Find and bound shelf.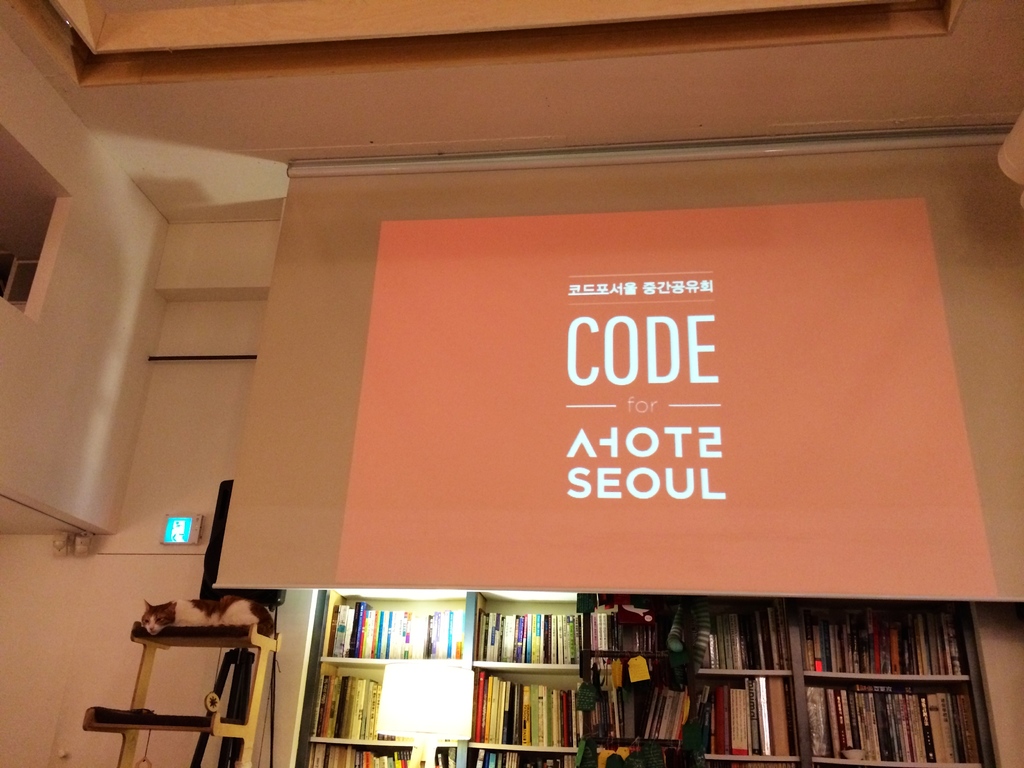
Bound: rect(458, 748, 598, 767).
